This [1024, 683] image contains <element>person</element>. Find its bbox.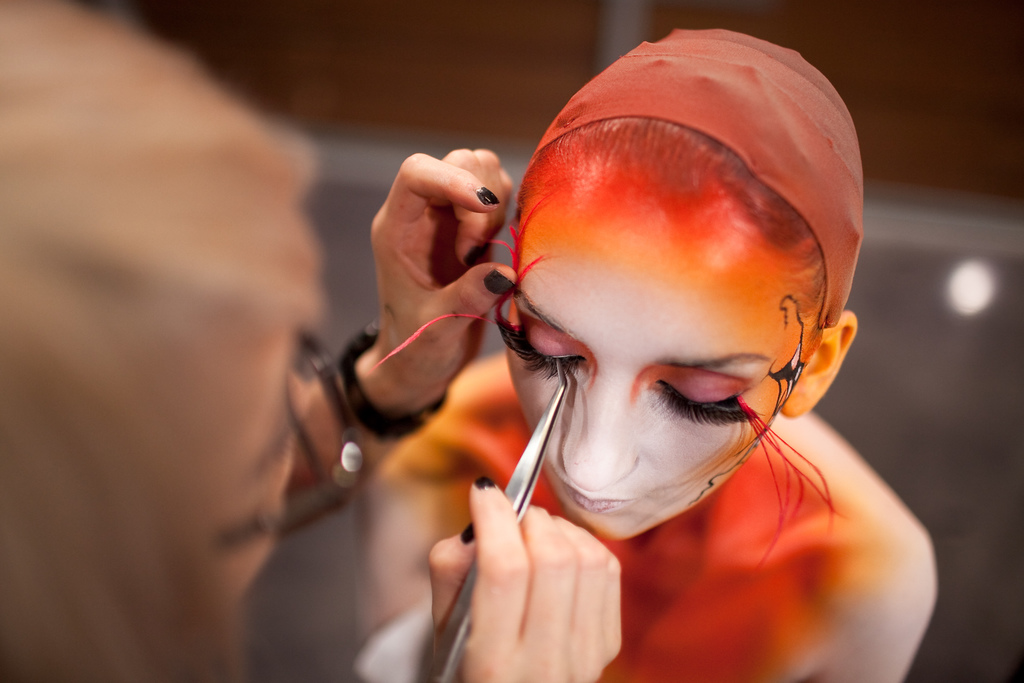
(344, 0, 926, 682).
